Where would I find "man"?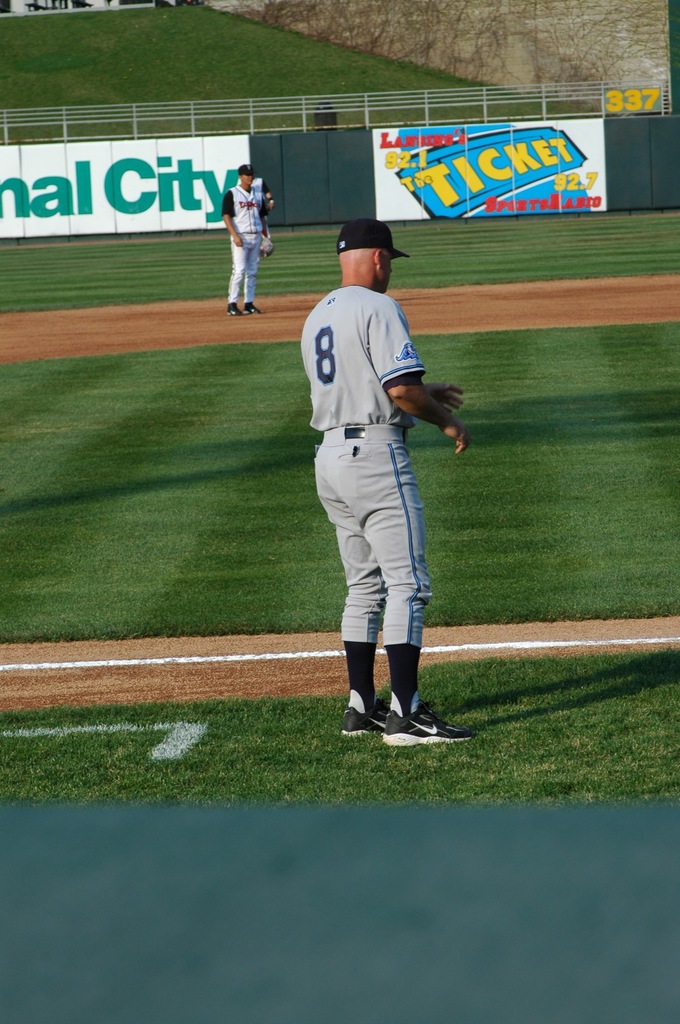
At box(289, 215, 481, 777).
